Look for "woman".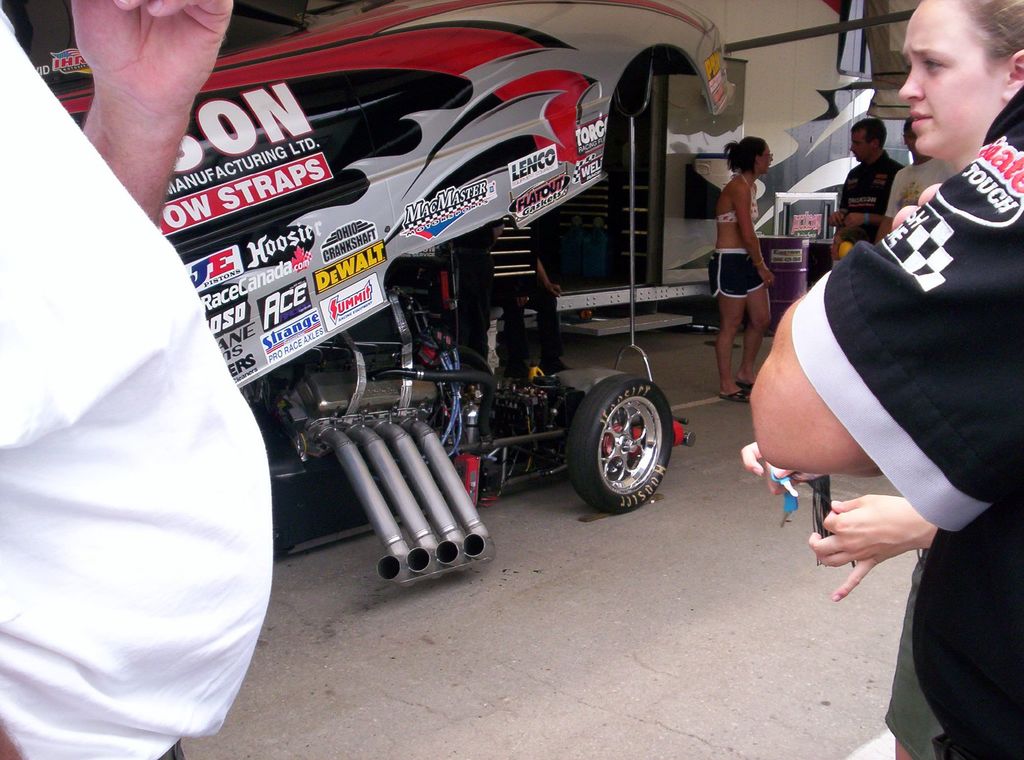
Found: (740,0,1019,759).
